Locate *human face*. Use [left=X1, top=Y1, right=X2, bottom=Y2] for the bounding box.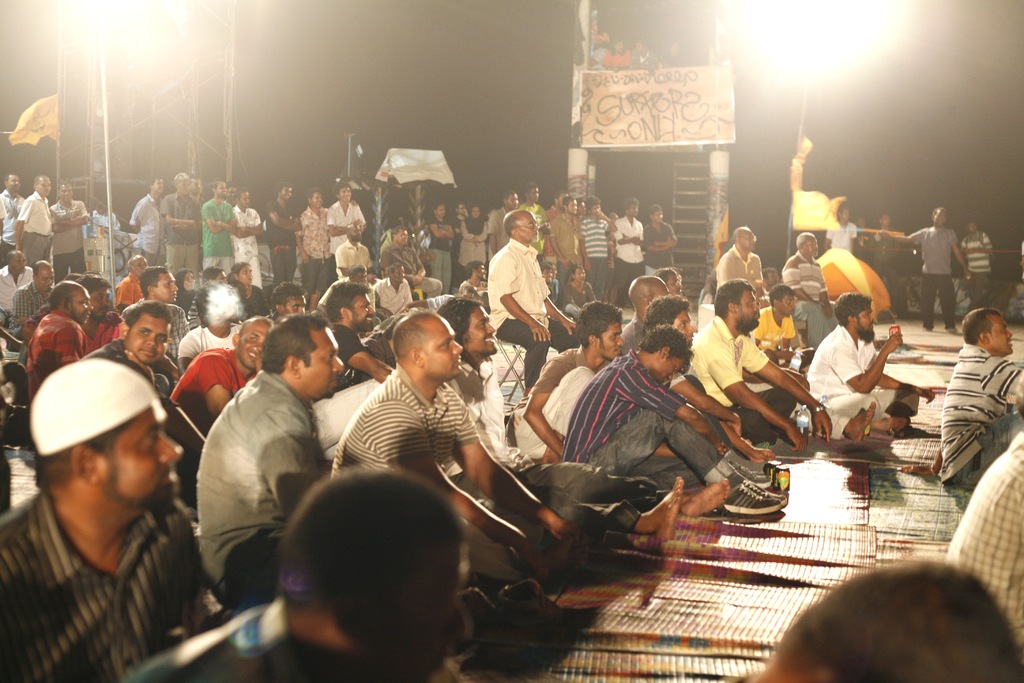
[left=672, top=44, right=680, bottom=56].
